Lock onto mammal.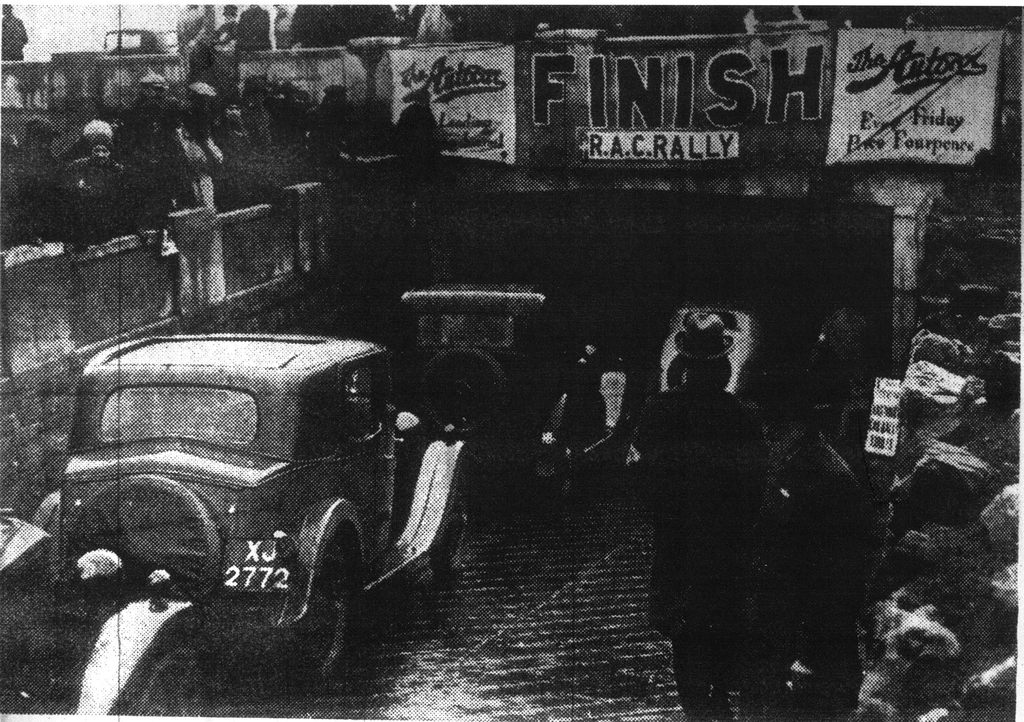
Locked: 618:291:805:689.
